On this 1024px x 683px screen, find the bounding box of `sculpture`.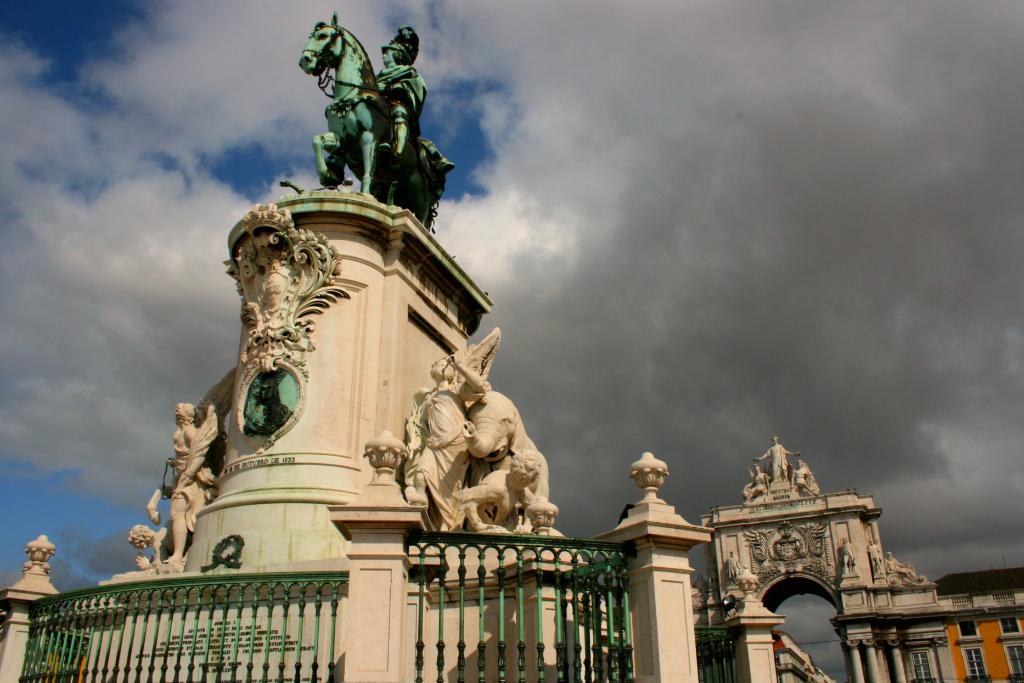
Bounding box: 141 399 223 557.
